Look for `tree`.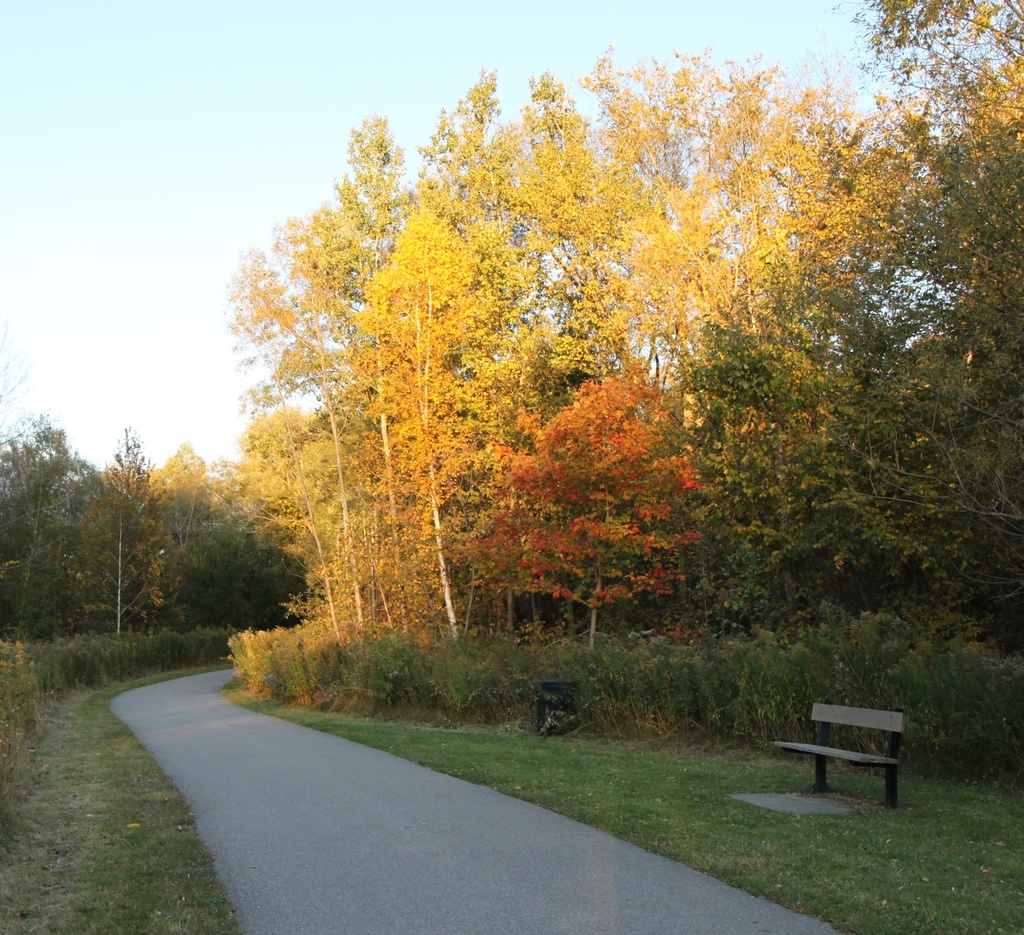
Found: <bbox>809, 0, 1023, 134</bbox>.
